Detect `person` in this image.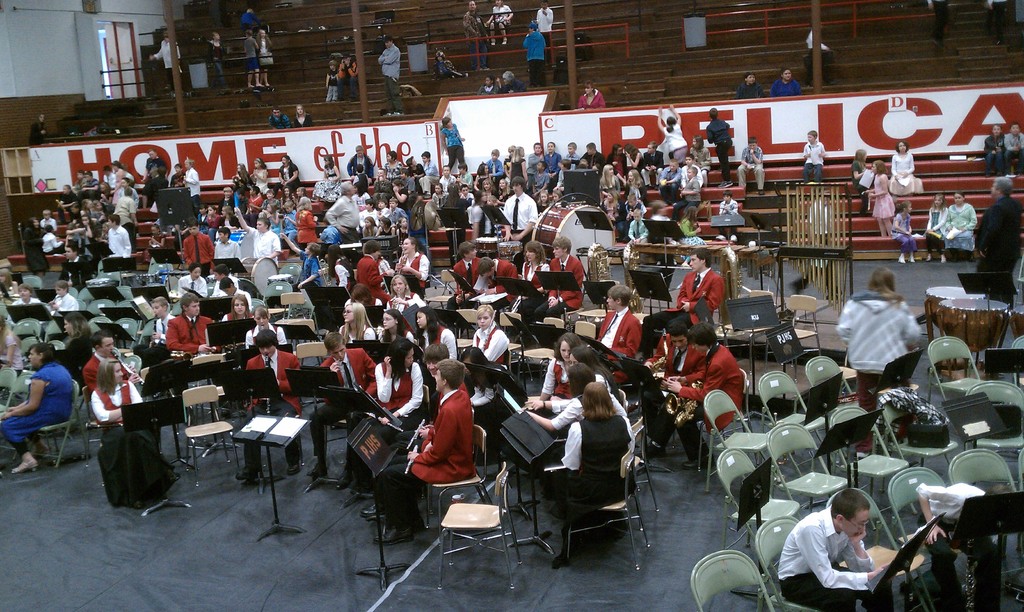
Detection: bbox(534, 0, 548, 39).
